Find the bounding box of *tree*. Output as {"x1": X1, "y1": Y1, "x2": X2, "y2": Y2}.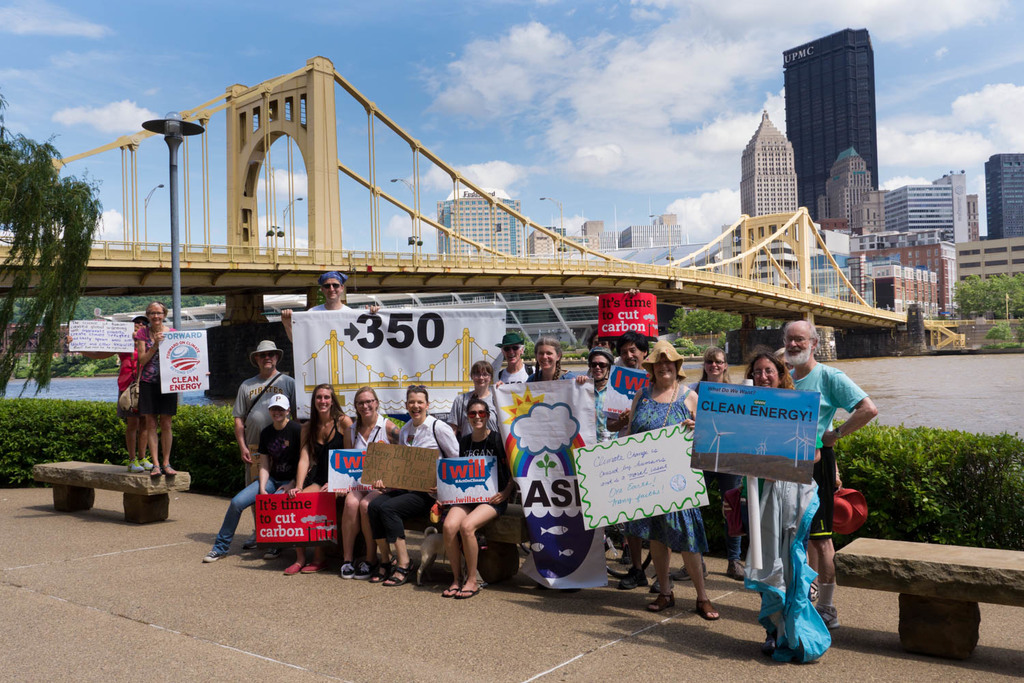
{"x1": 677, "y1": 296, "x2": 745, "y2": 354}.
